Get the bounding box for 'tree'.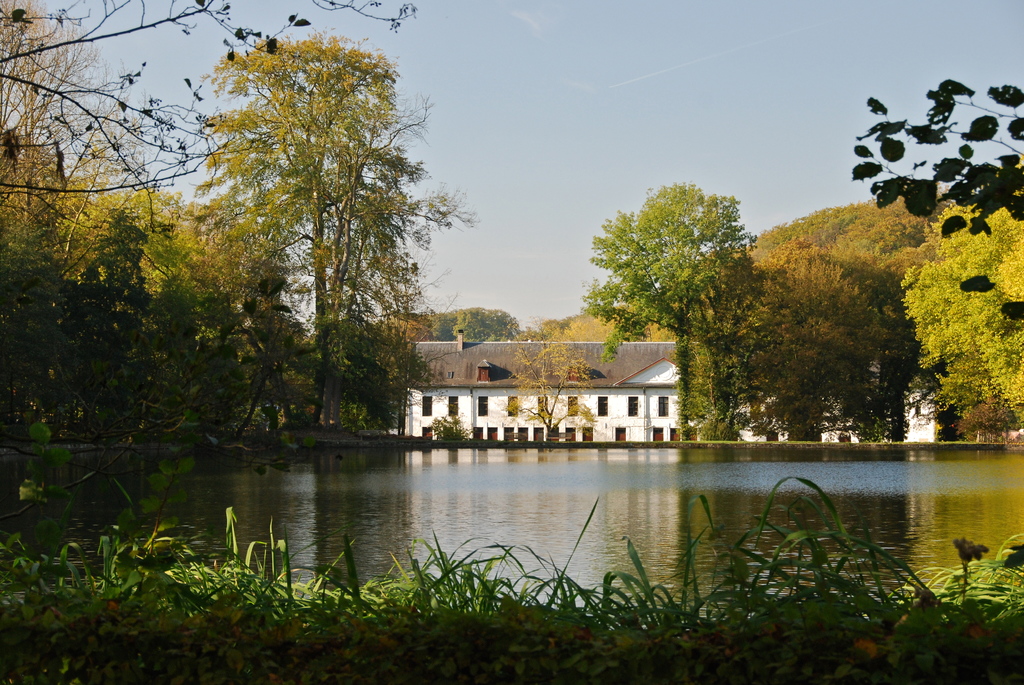
<region>514, 308, 634, 336</region>.
